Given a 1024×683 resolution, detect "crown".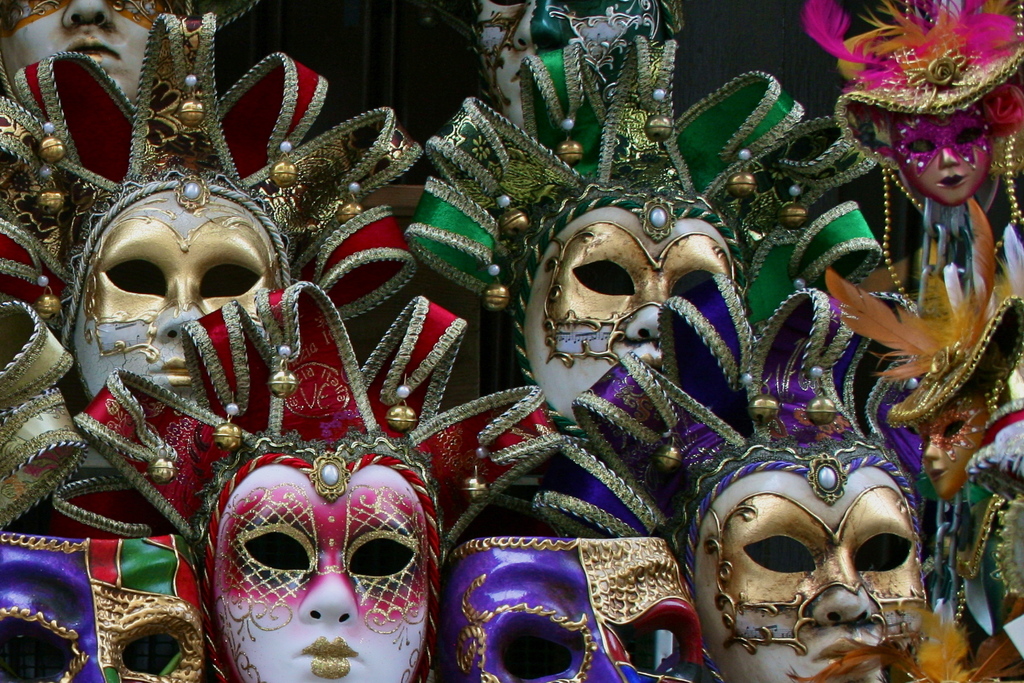
(403, 33, 884, 332).
